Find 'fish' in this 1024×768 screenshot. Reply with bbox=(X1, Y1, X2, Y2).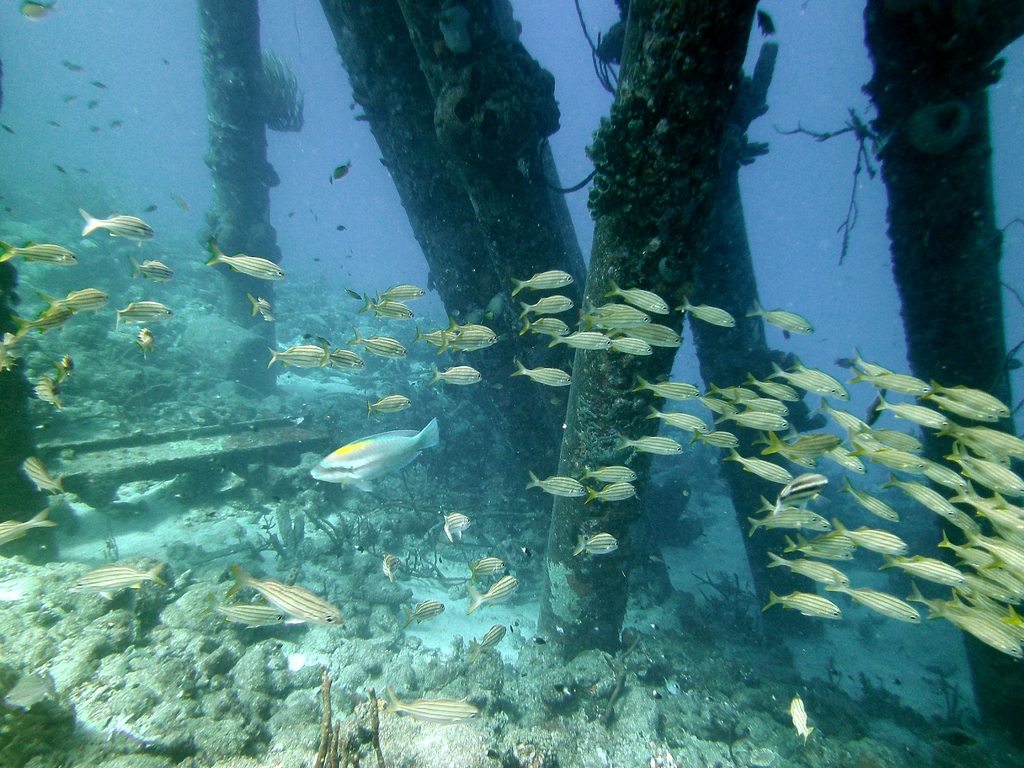
bbox=(468, 556, 508, 583).
